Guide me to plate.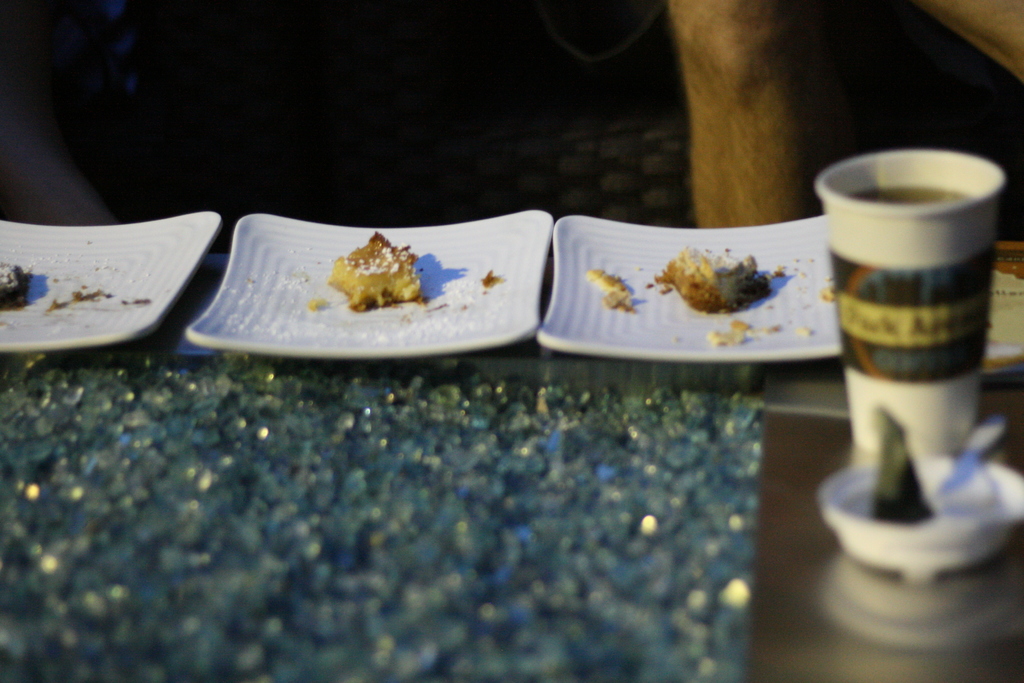
Guidance: (0, 210, 222, 349).
